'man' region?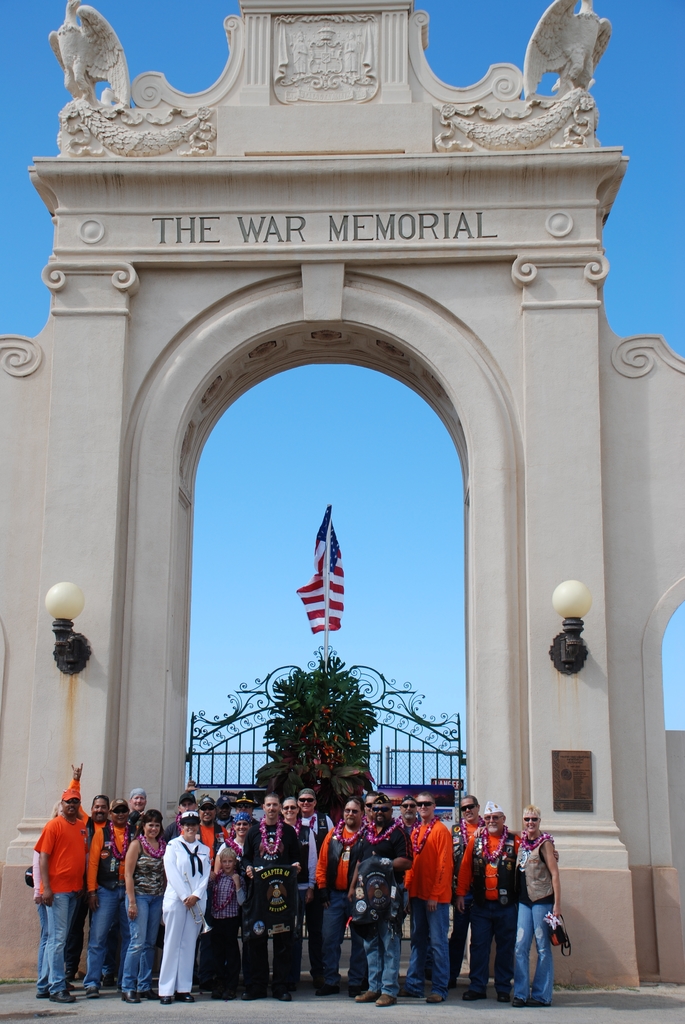
404:788:453:998
